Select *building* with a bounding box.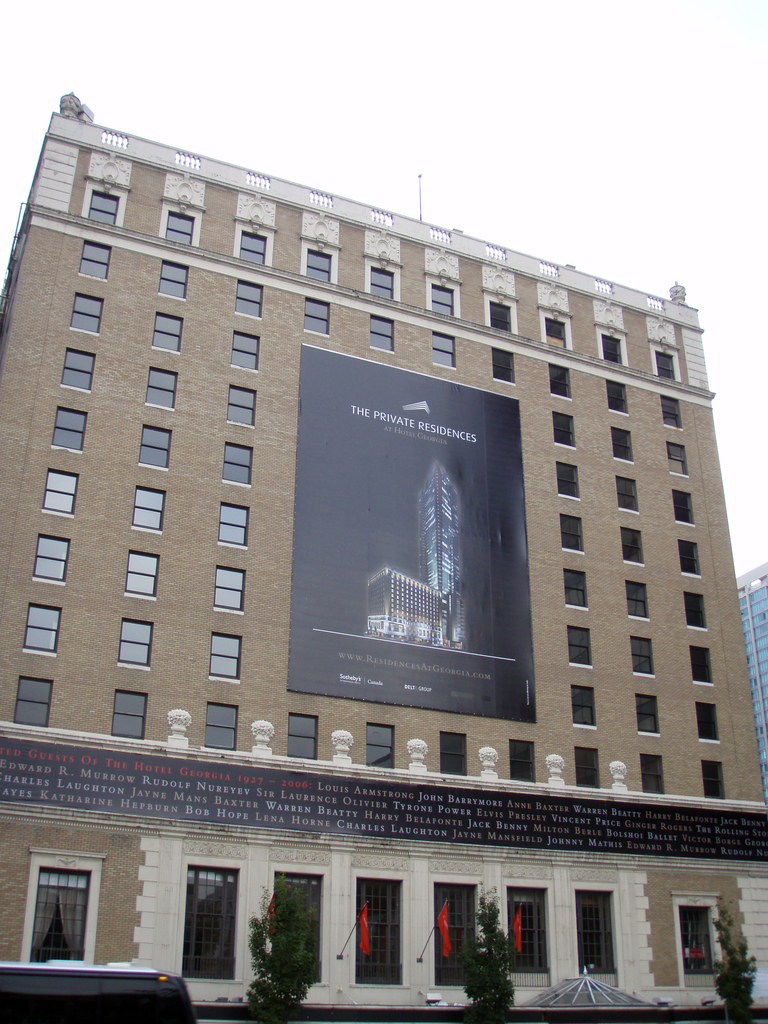
box=[0, 90, 767, 1016].
